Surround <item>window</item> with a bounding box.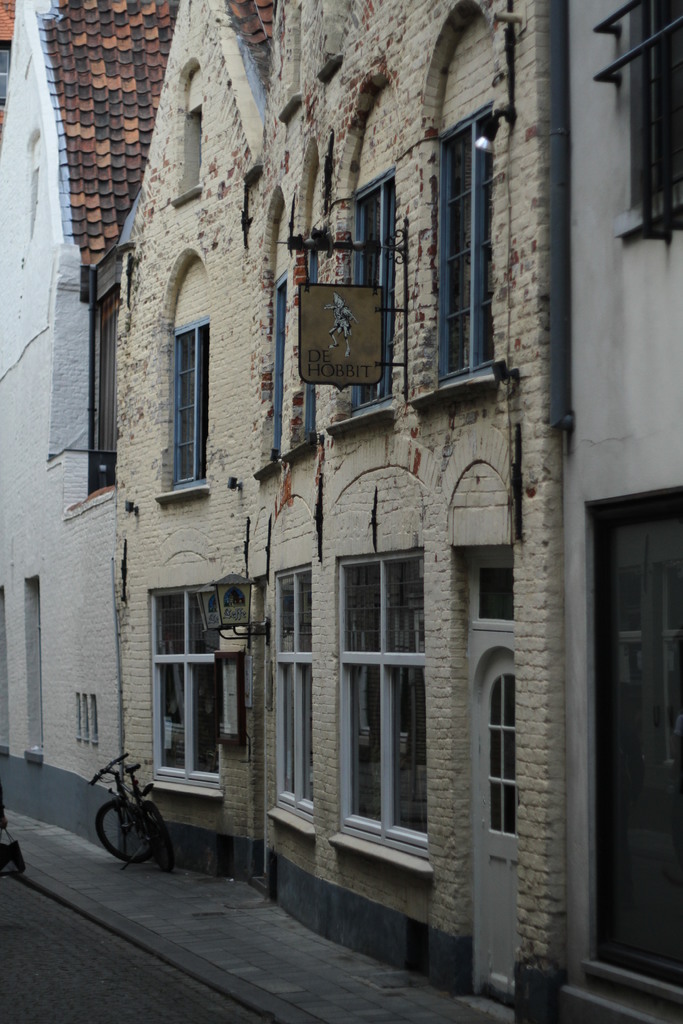
441,108,495,376.
